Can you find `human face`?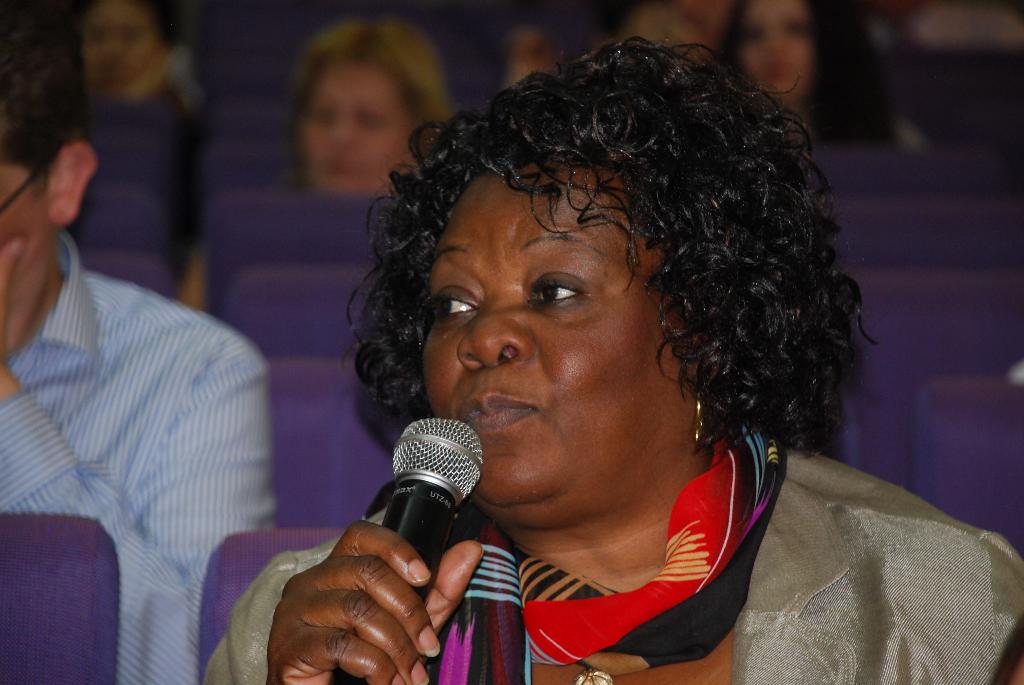
Yes, bounding box: (x1=294, y1=54, x2=414, y2=197).
